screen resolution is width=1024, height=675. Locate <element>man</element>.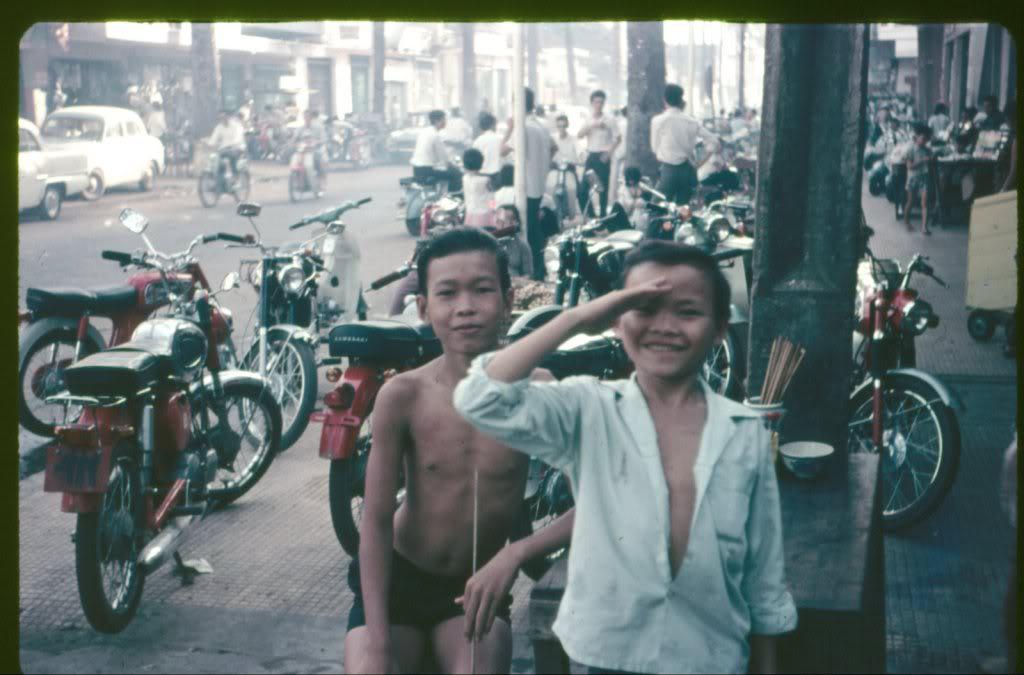
BBox(415, 104, 466, 195).
